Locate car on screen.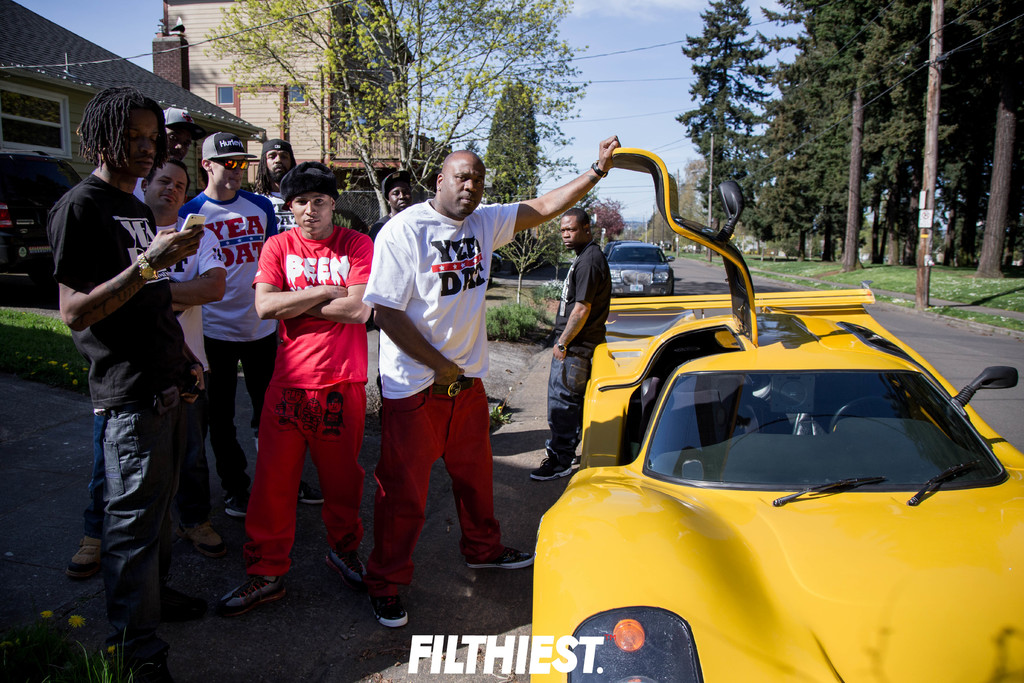
On screen at box(508, 133, 1023, 682).
